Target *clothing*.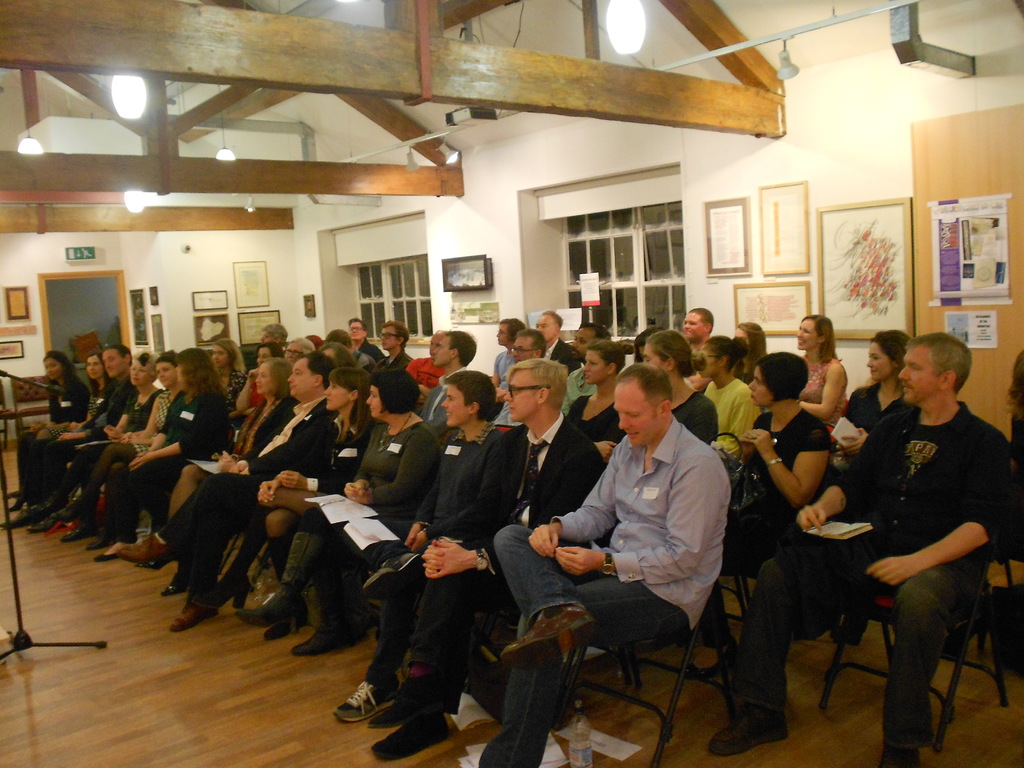
Target region: (left=702, top=403, right=841, bottom=577).
